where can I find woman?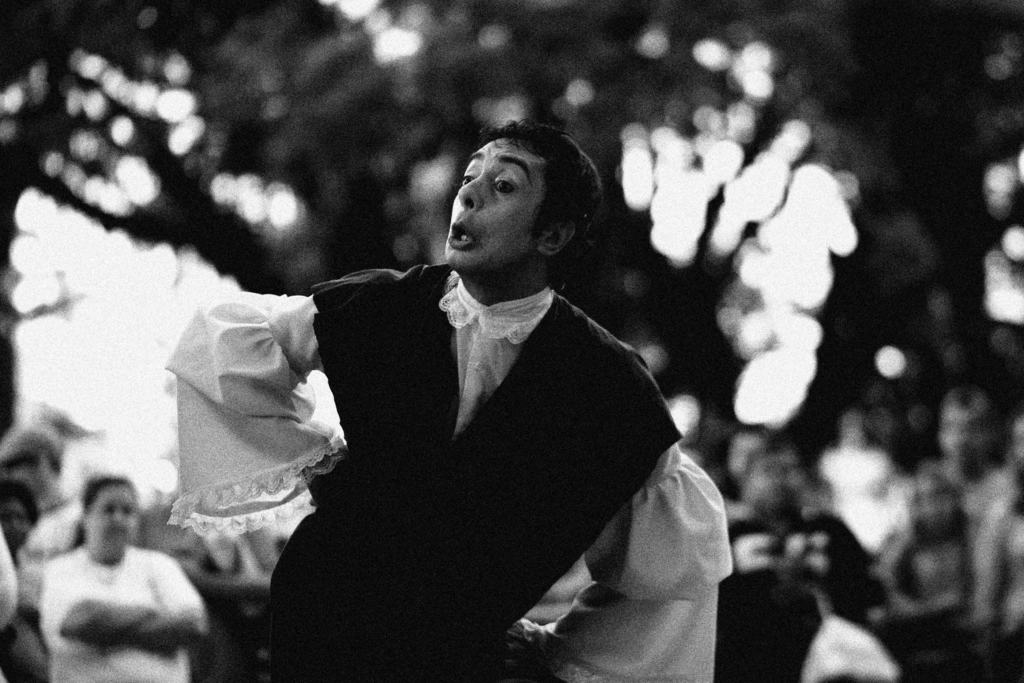
You can find it at l=12, t=469, r=214, b=668.
